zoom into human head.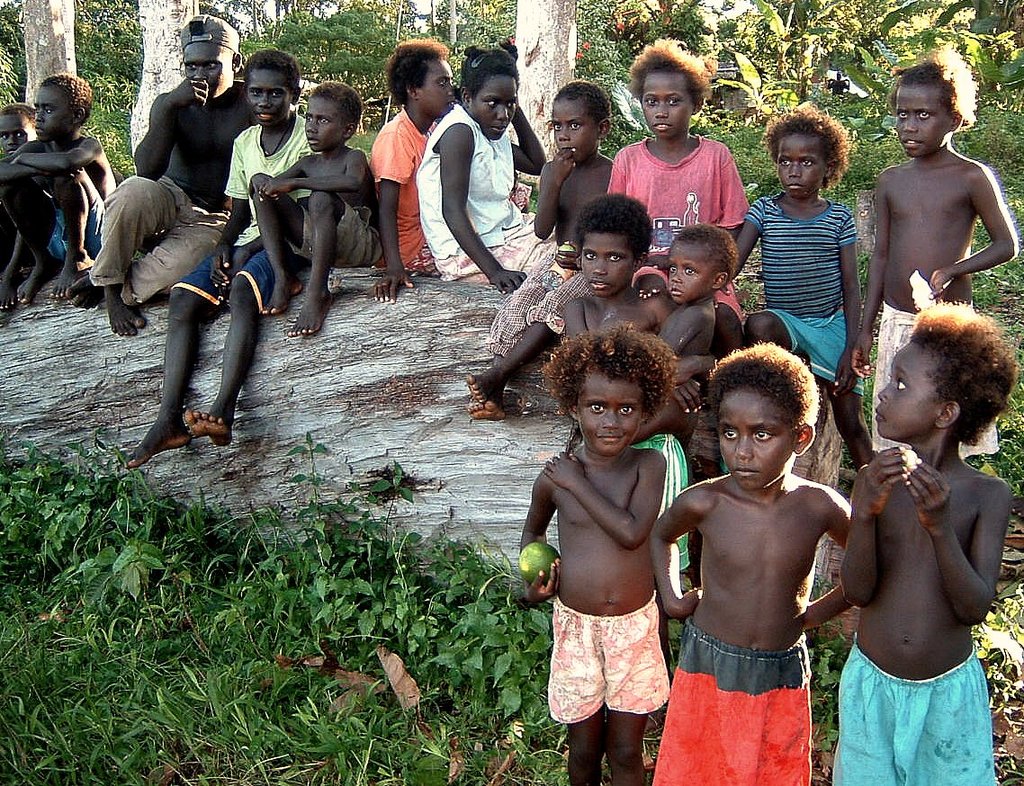
Zoom target: [306, 83, 364, 154].
